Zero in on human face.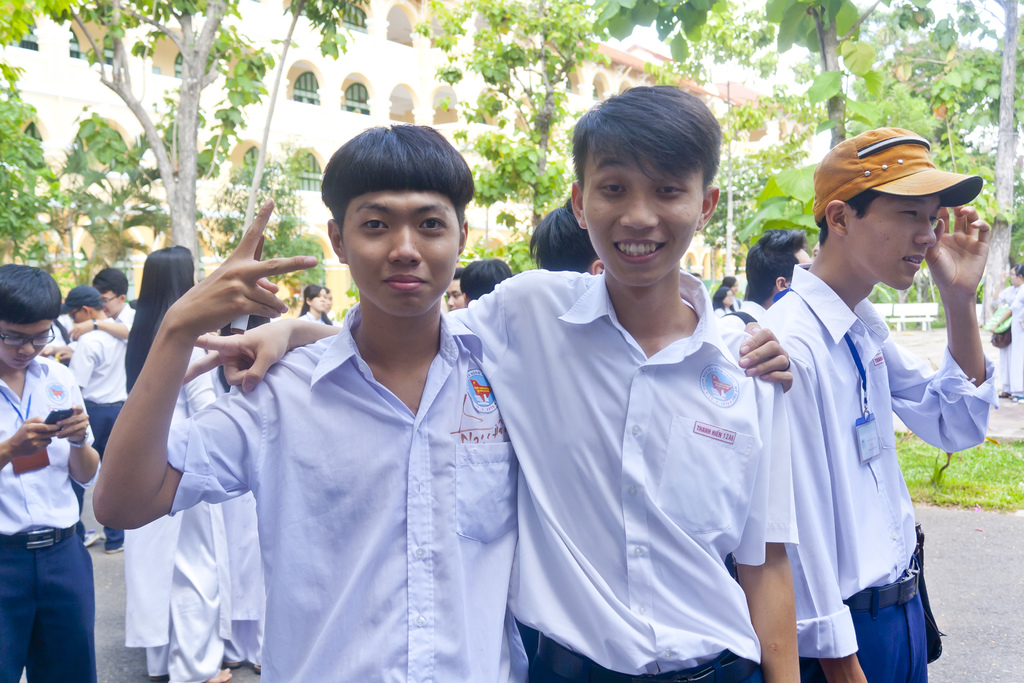
Zeroed in: crop(582, 140, 703, 285).
